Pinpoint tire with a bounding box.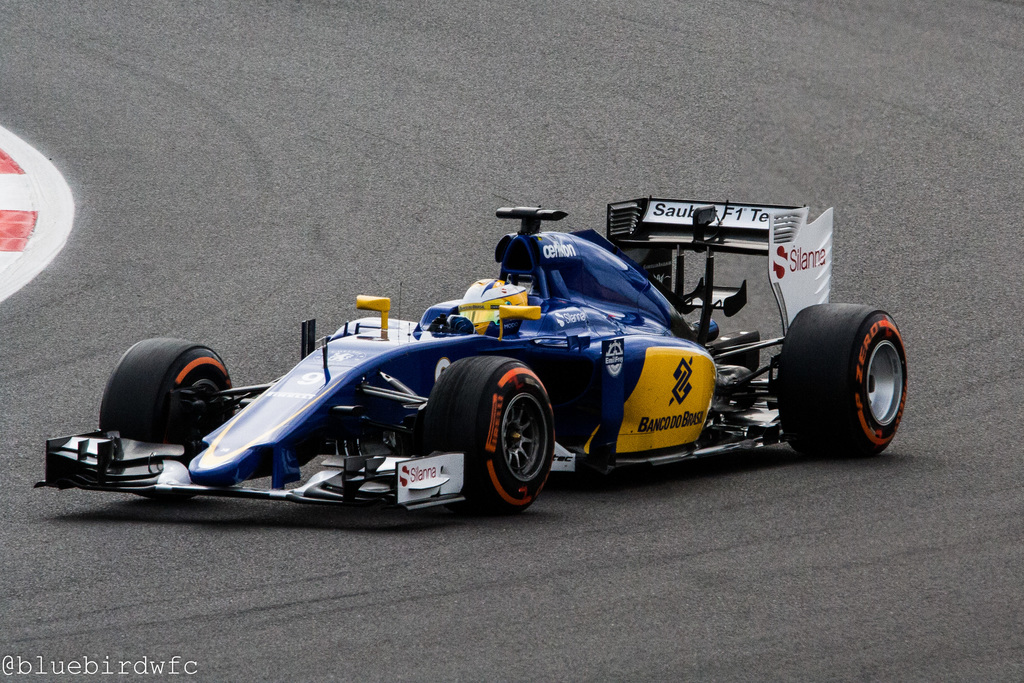
104:335:227:484.
